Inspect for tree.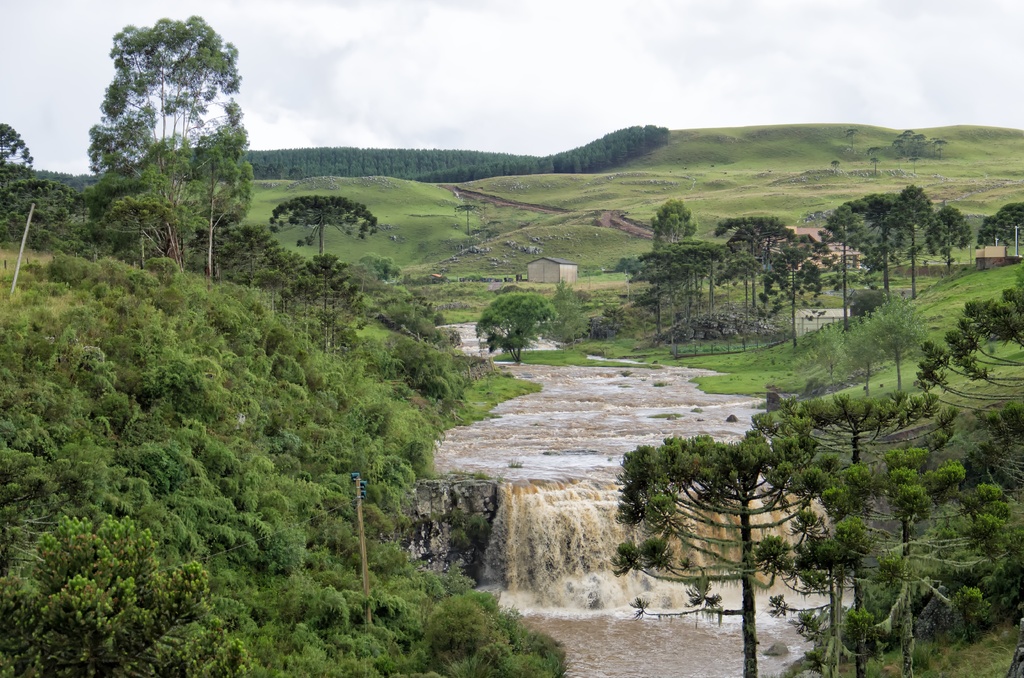
Inspection: <box>474,291,561,364</box>.
